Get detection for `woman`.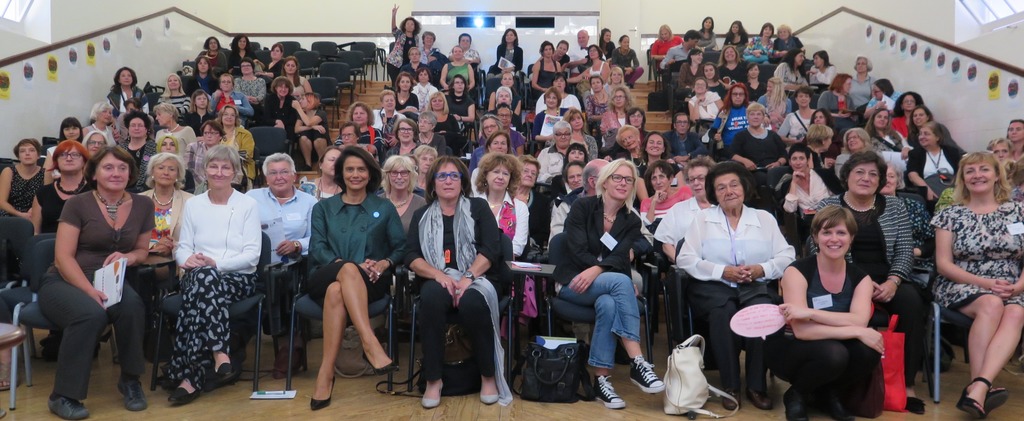
Detection: left=291, top=121, right=400, bottom=408.
